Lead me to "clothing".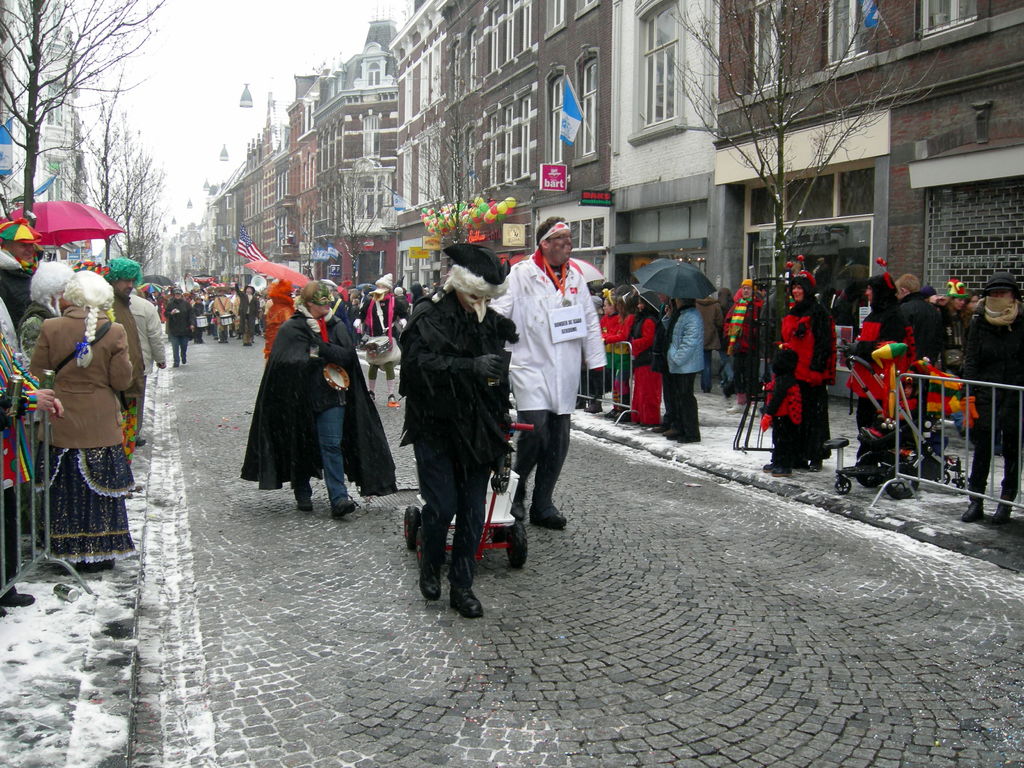
Lead to {"x1": 112, "y1": 294, "x2": 144, "y2": 442}.
